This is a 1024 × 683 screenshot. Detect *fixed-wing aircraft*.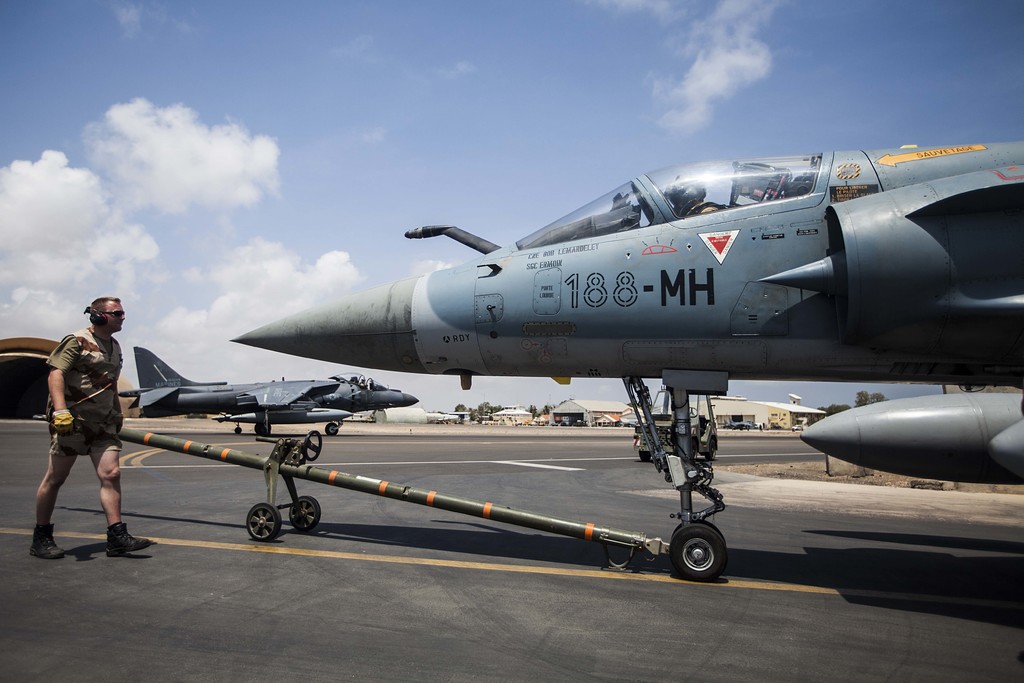
box(115, 347, 422, 439).
